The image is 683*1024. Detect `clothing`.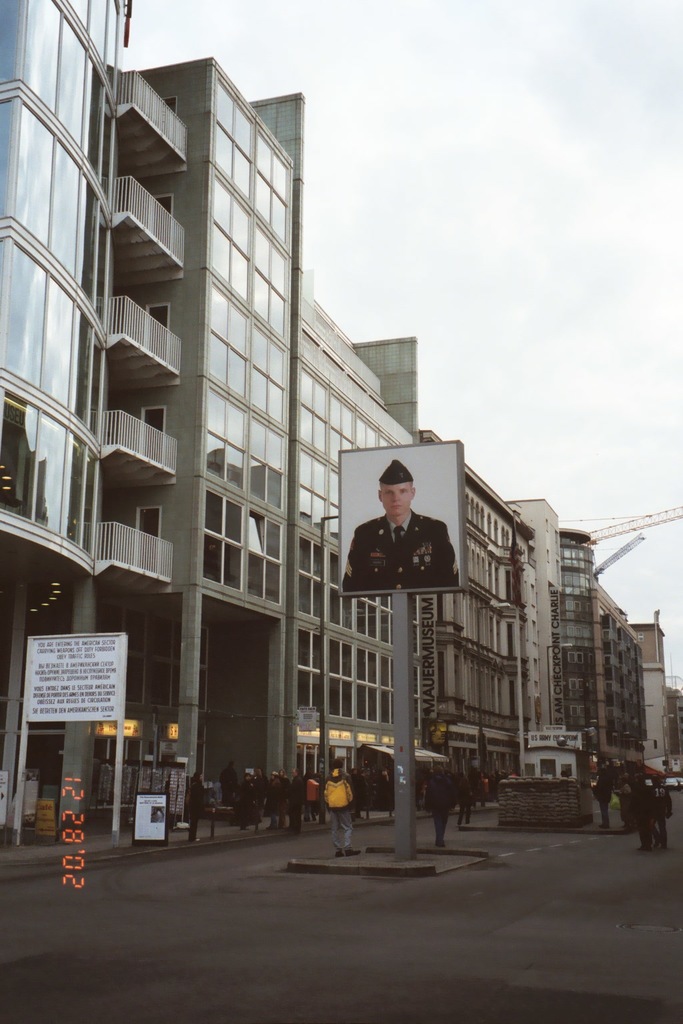
Detection: left=185, top=776, right=199, bottom=833.
